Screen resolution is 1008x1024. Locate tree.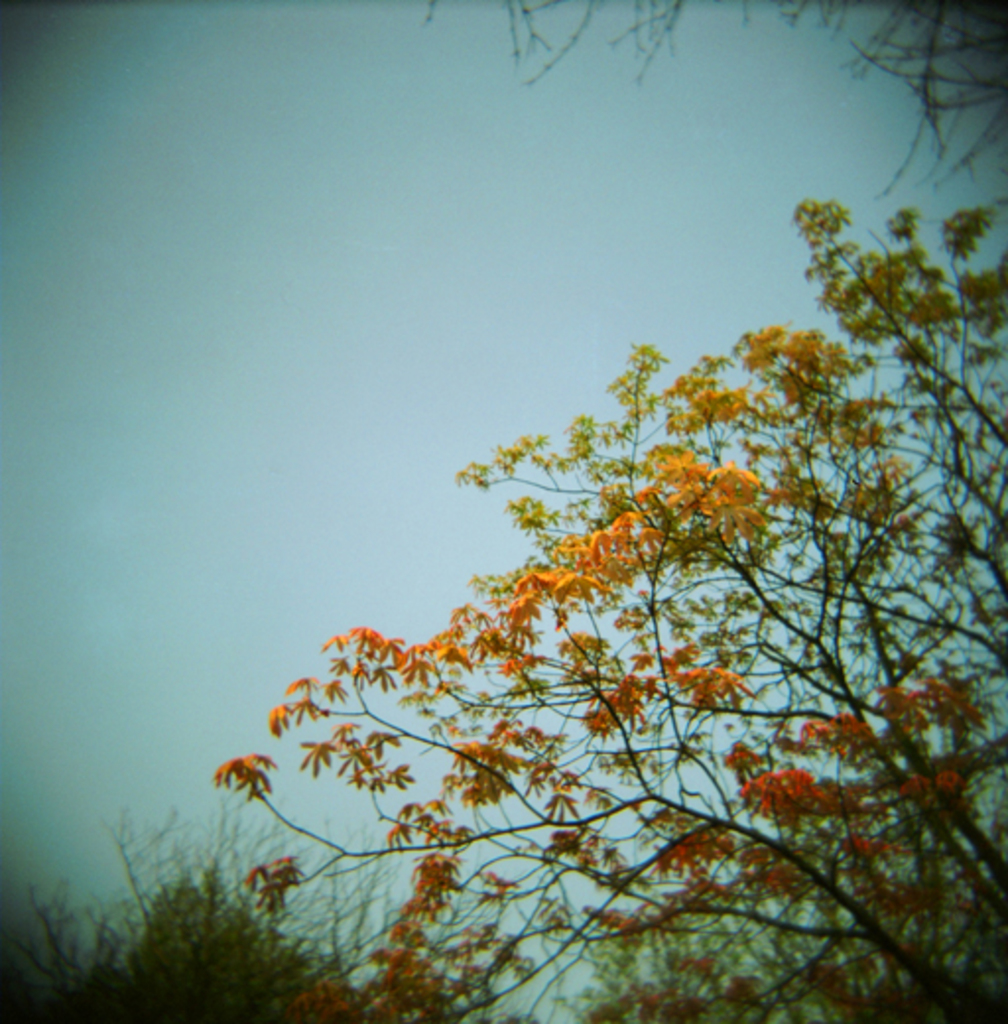
box(197, 185, 1006, 1022).
